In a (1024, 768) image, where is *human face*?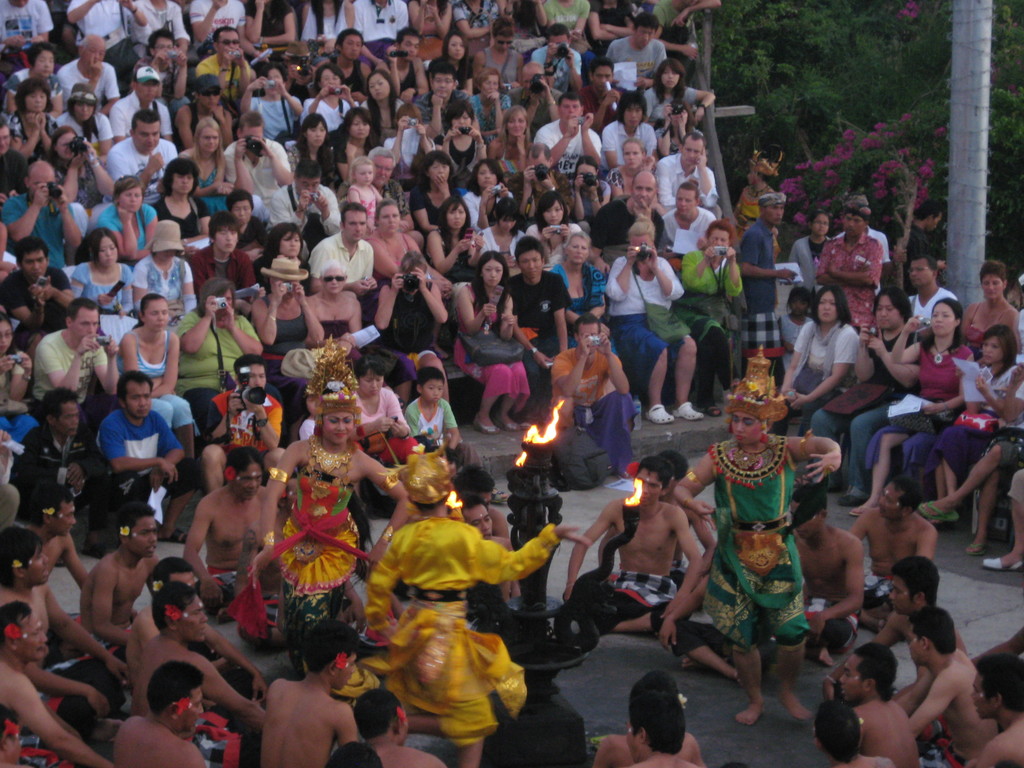
322:266:346:296.
